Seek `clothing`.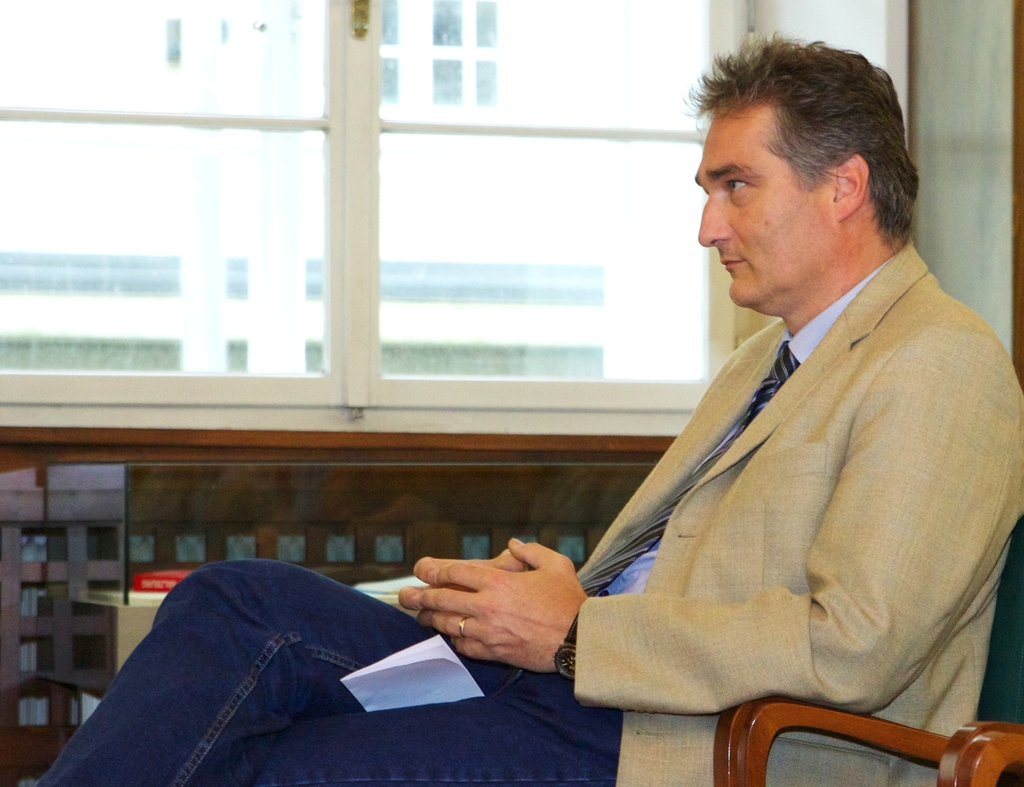
box=[609, 251, 893, 594].
